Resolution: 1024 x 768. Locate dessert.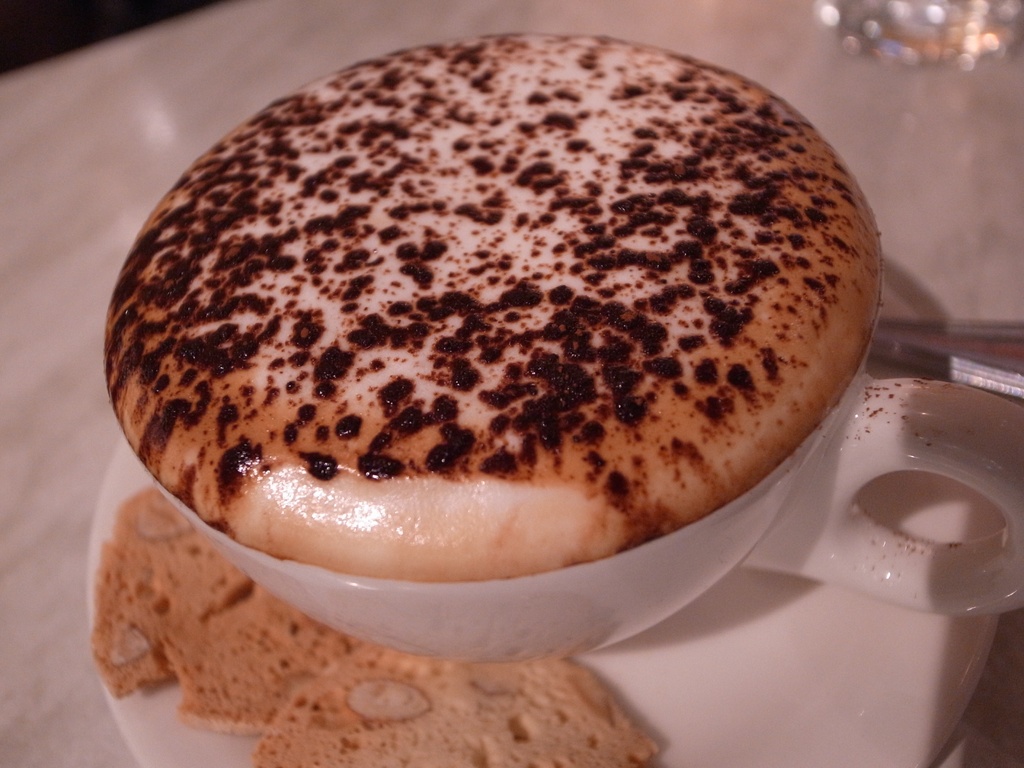
x1=149, y1=592, x2=344, y2=736.
